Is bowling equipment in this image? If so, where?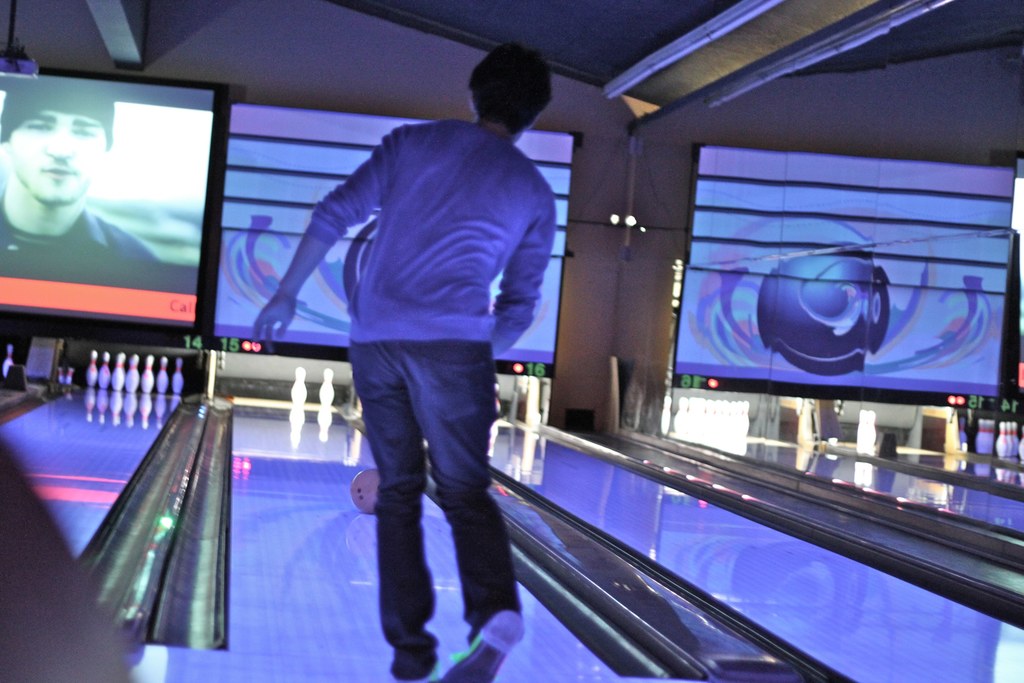
Yes, at bbox(79, 350, 194, 399).
